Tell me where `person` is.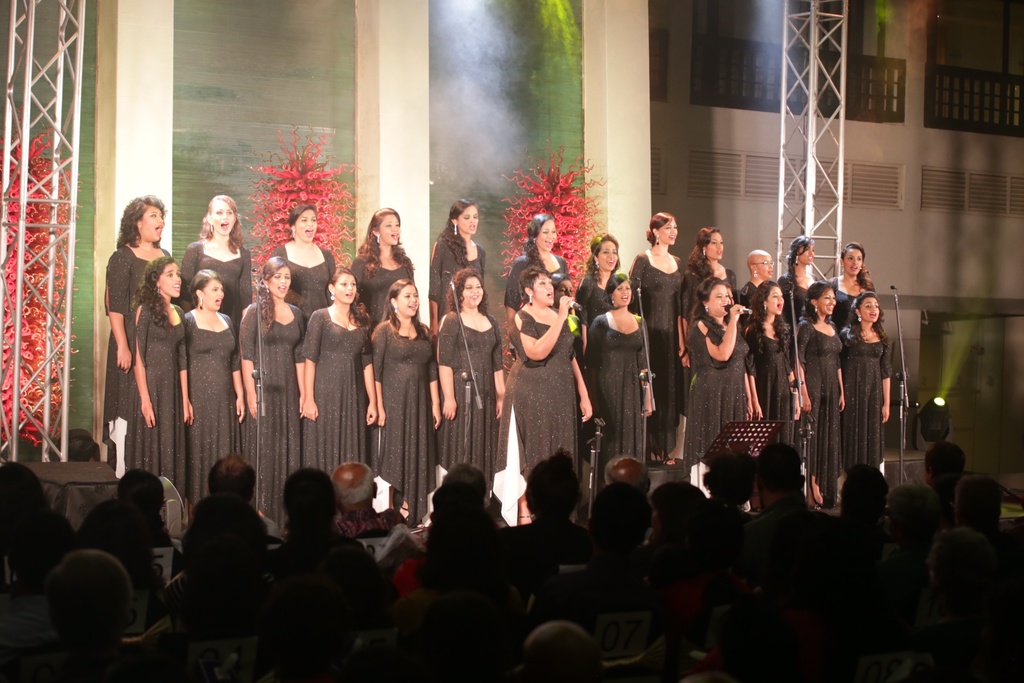
`person` is at <bbox>376, 269, 447, 520</bbox>.
